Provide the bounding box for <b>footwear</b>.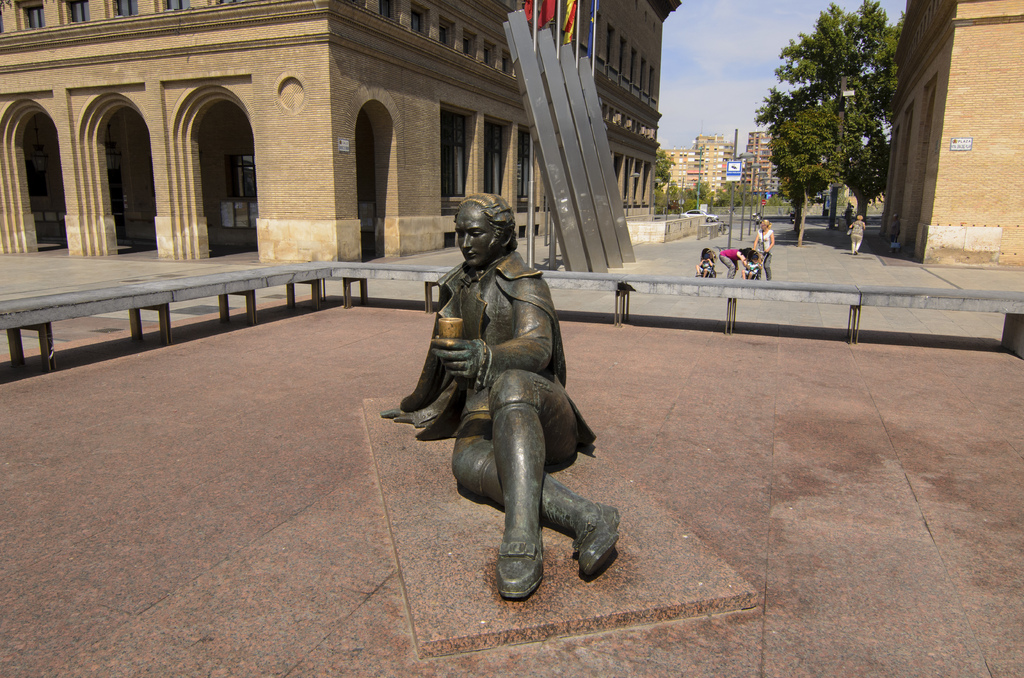
Rect(568, 499, 620, 583).
